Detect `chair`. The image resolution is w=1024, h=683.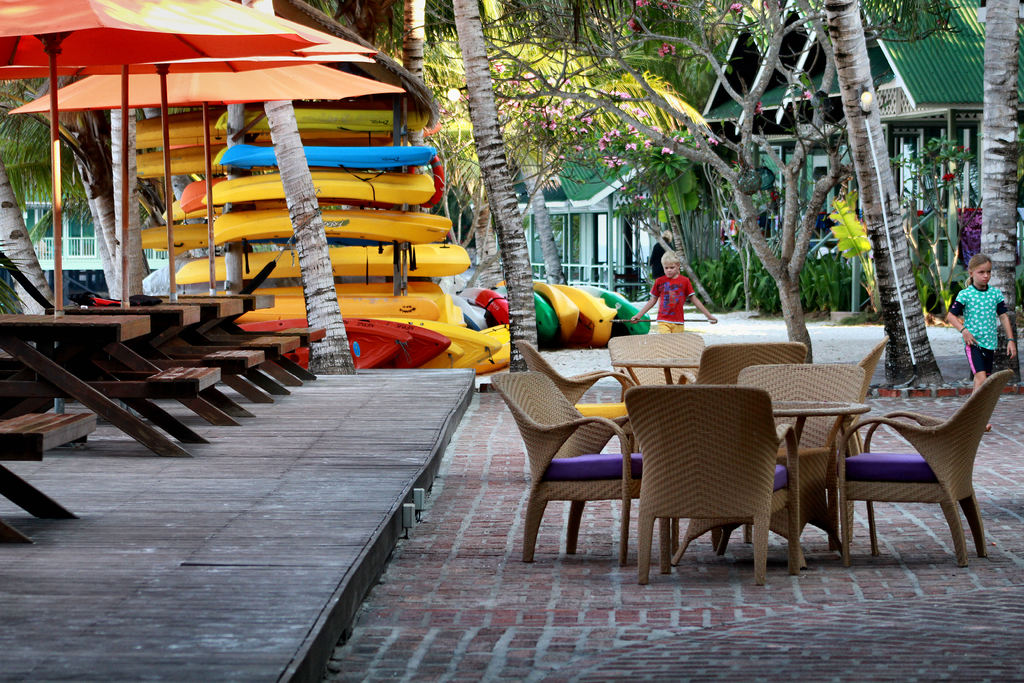
rect(505, 336, 643, 457).
